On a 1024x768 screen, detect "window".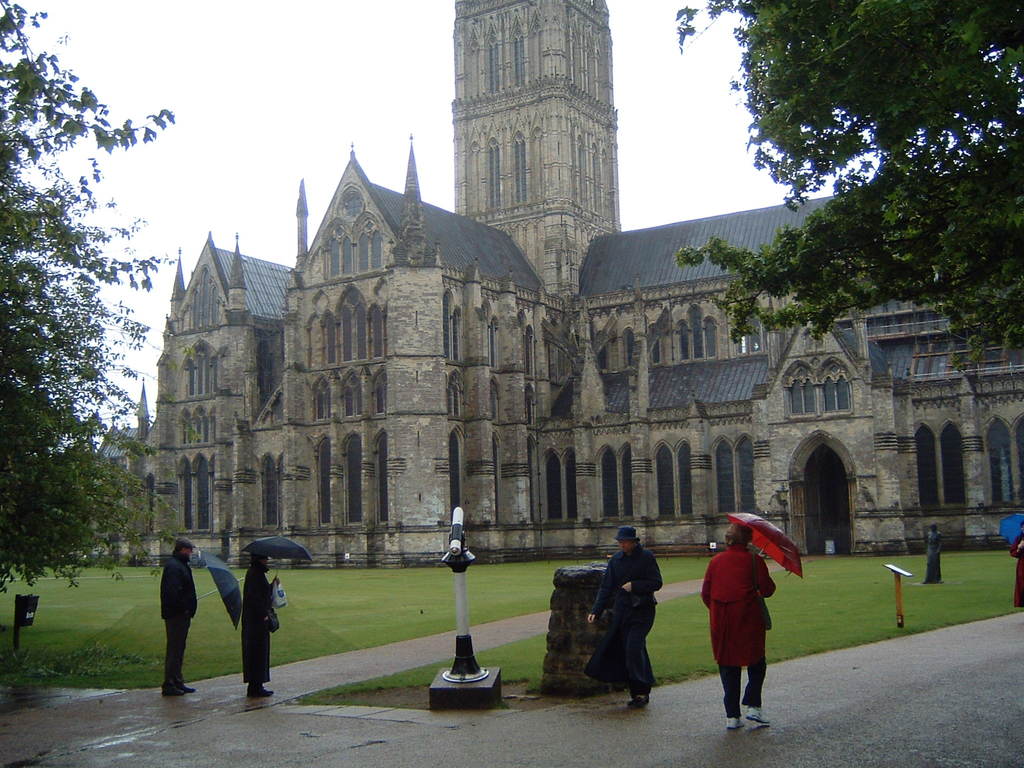
Rect(525, 384, 538, 422).
